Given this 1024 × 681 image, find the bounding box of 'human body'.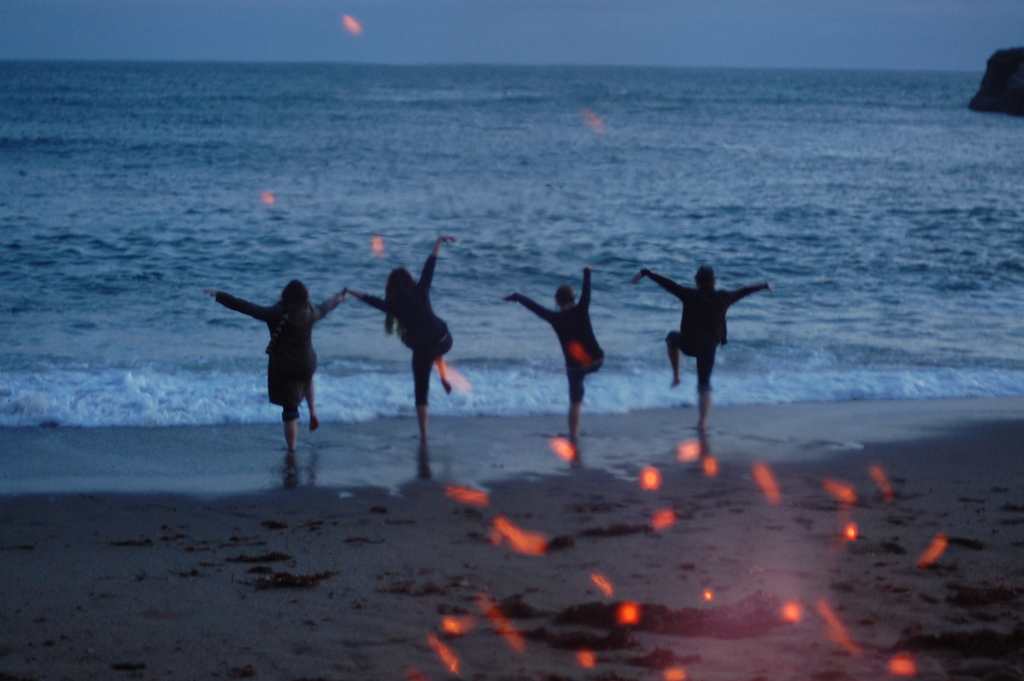
[x1=341, y1=235, x2=456, y2=450].
